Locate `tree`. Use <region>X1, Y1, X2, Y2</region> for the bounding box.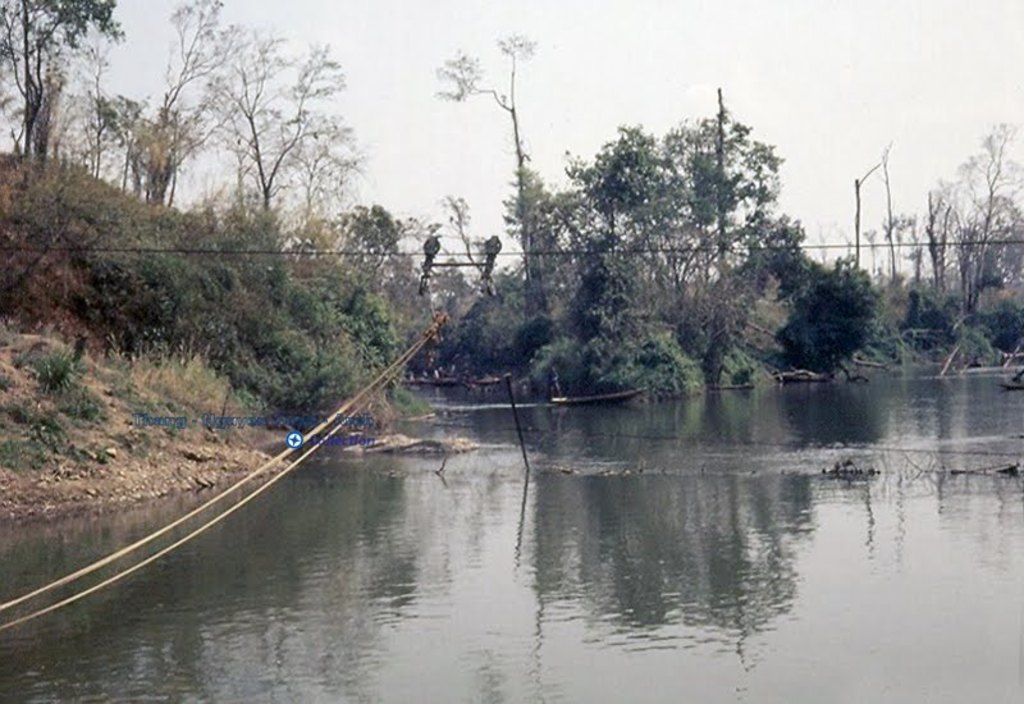
<region>218, 38, 364, 241</region>.
